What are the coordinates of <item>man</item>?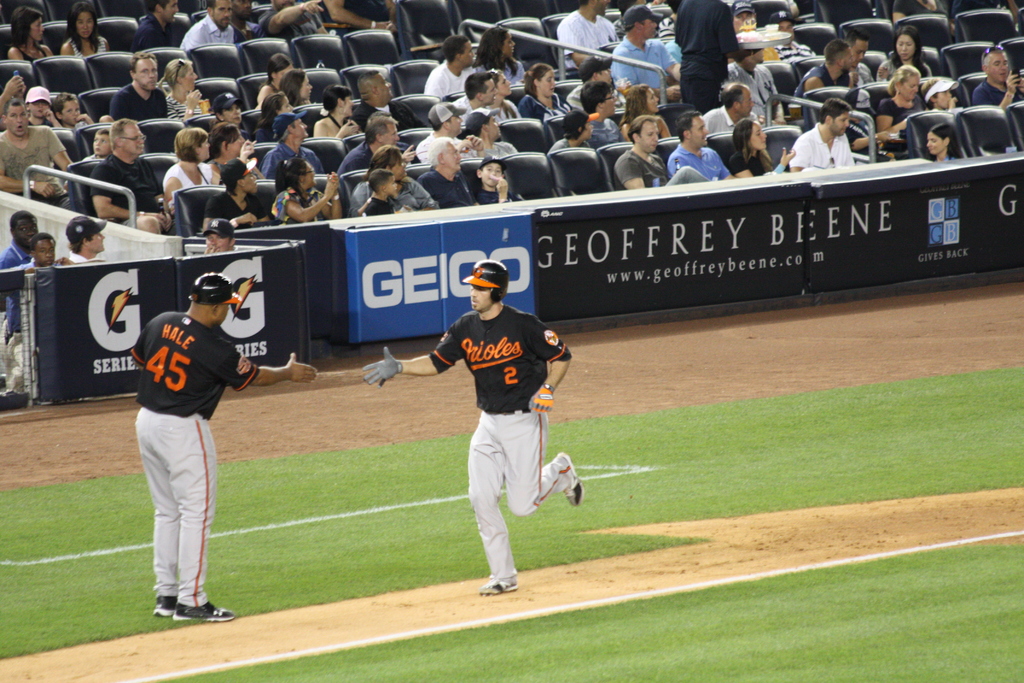
614:113:709:190.
